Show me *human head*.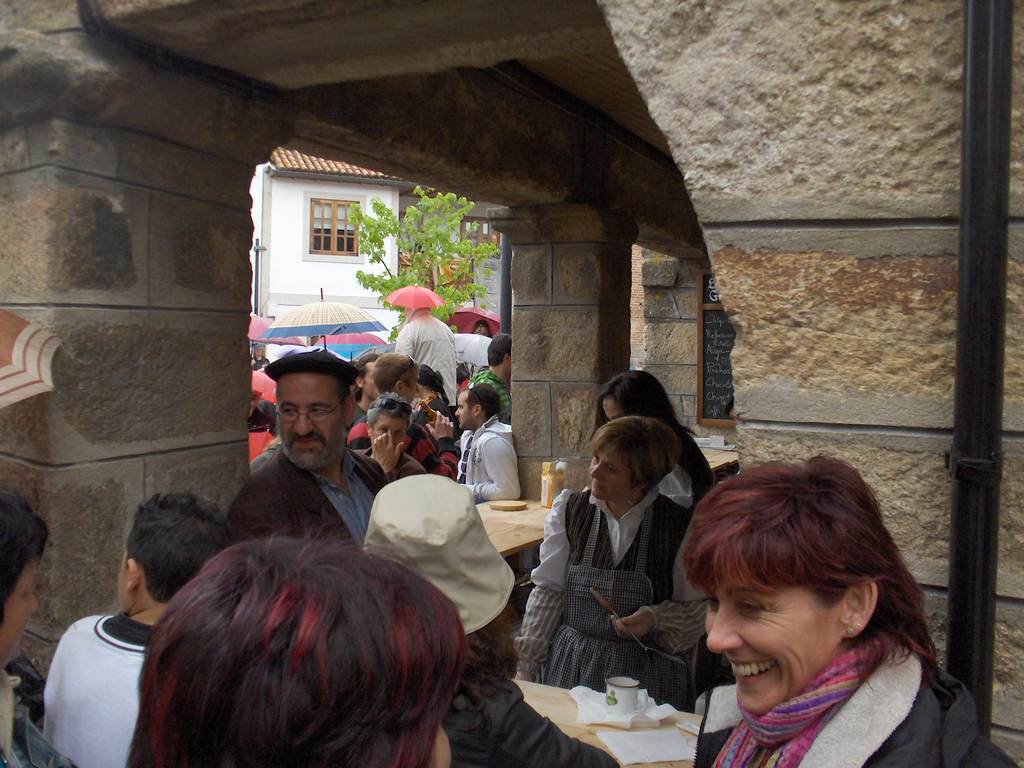
*human head* is here: bbox=(588, 416, 684, 508).
